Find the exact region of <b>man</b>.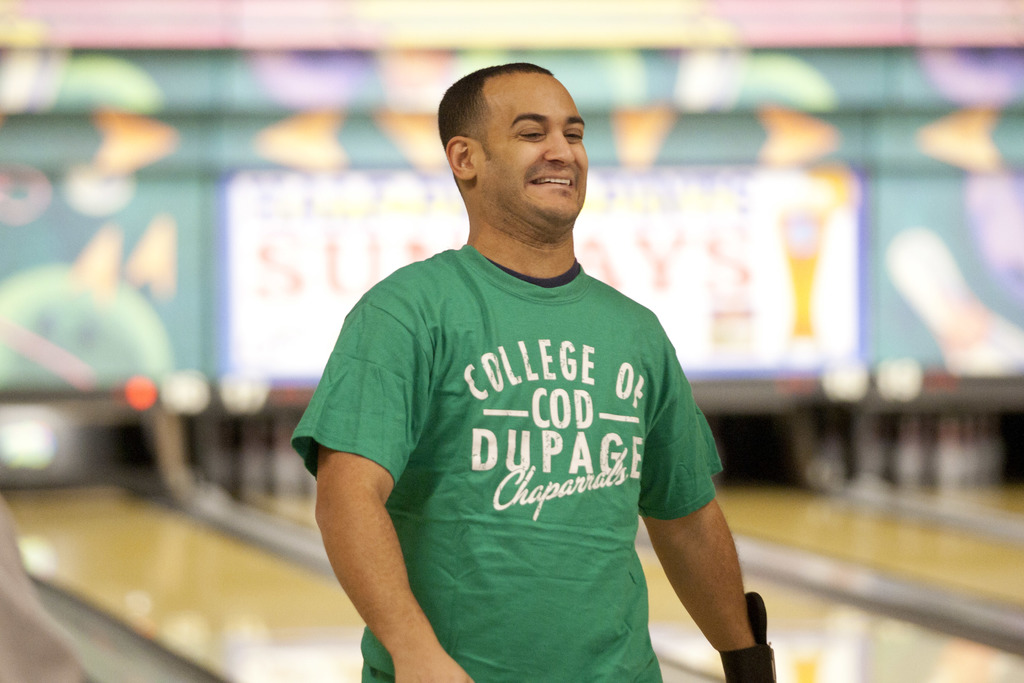
Exact region: x1=273 y1=71 x2=767 y2=674.
